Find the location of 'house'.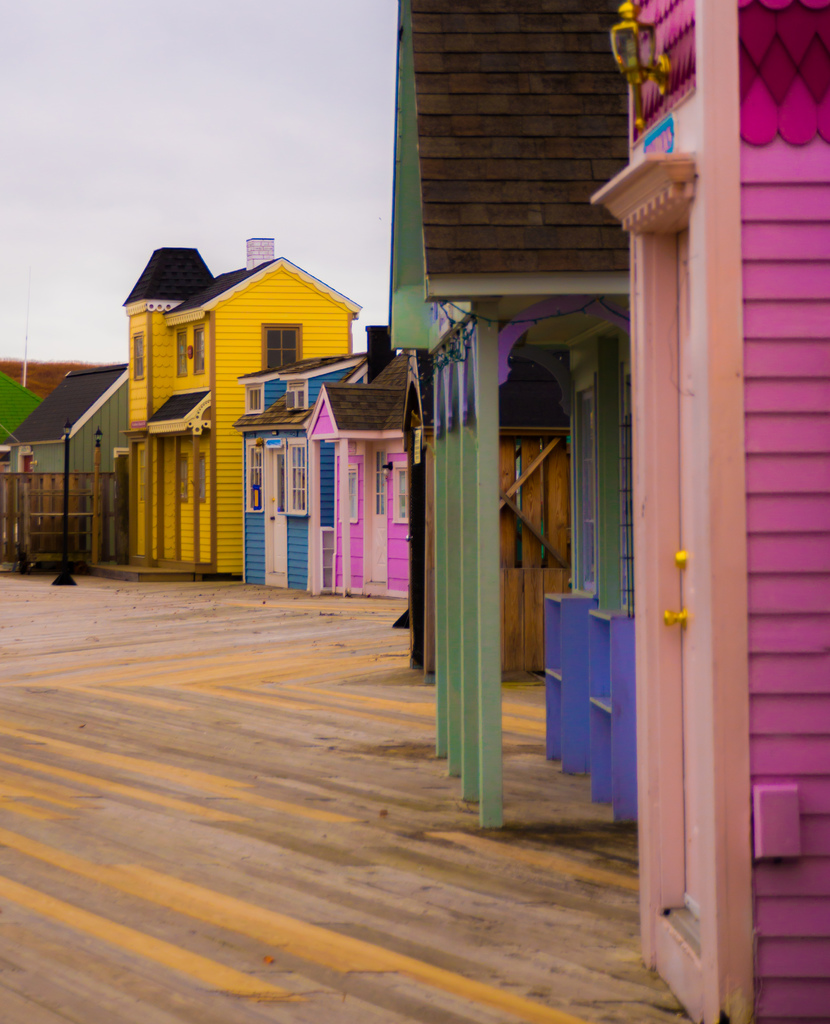
Location: {"left": 88, "top": 220, "right": 414, "bottom": 577}.
